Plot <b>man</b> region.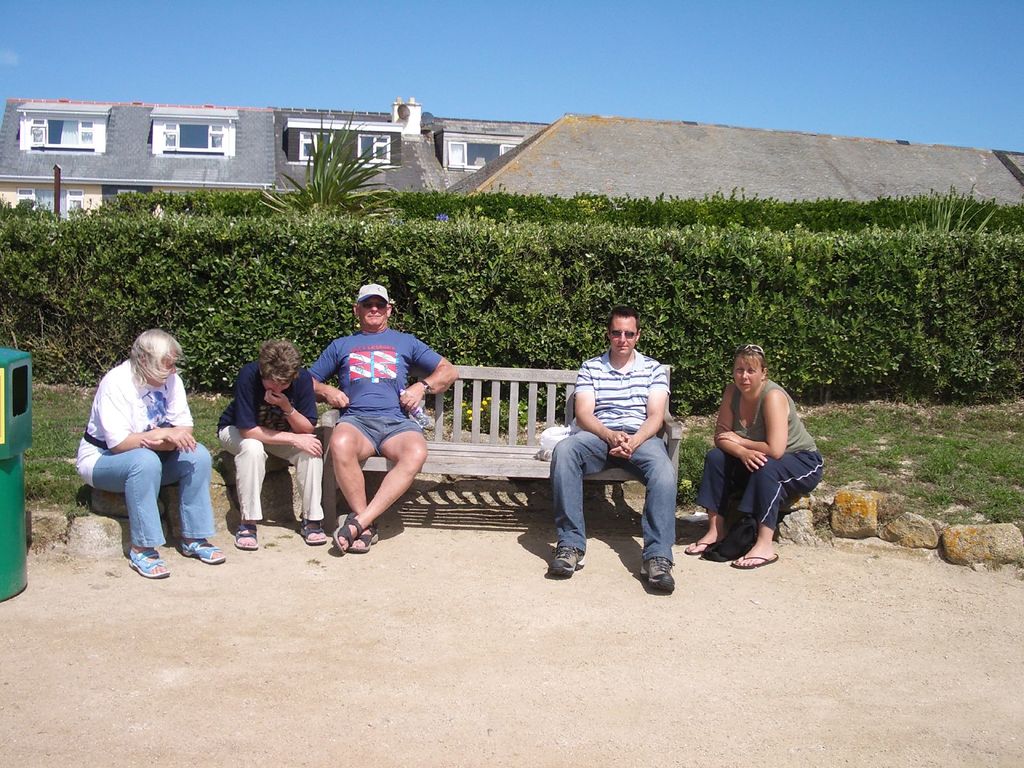
Plotted at crop(64, 329, 230, 586).
